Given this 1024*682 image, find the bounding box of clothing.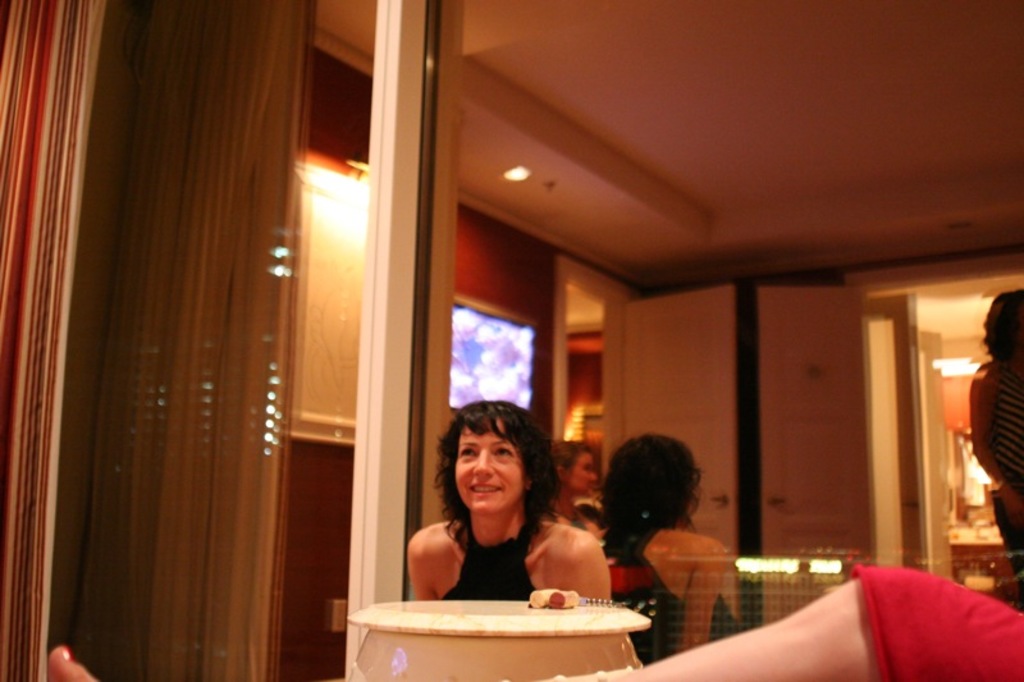
609/537/748/668.
